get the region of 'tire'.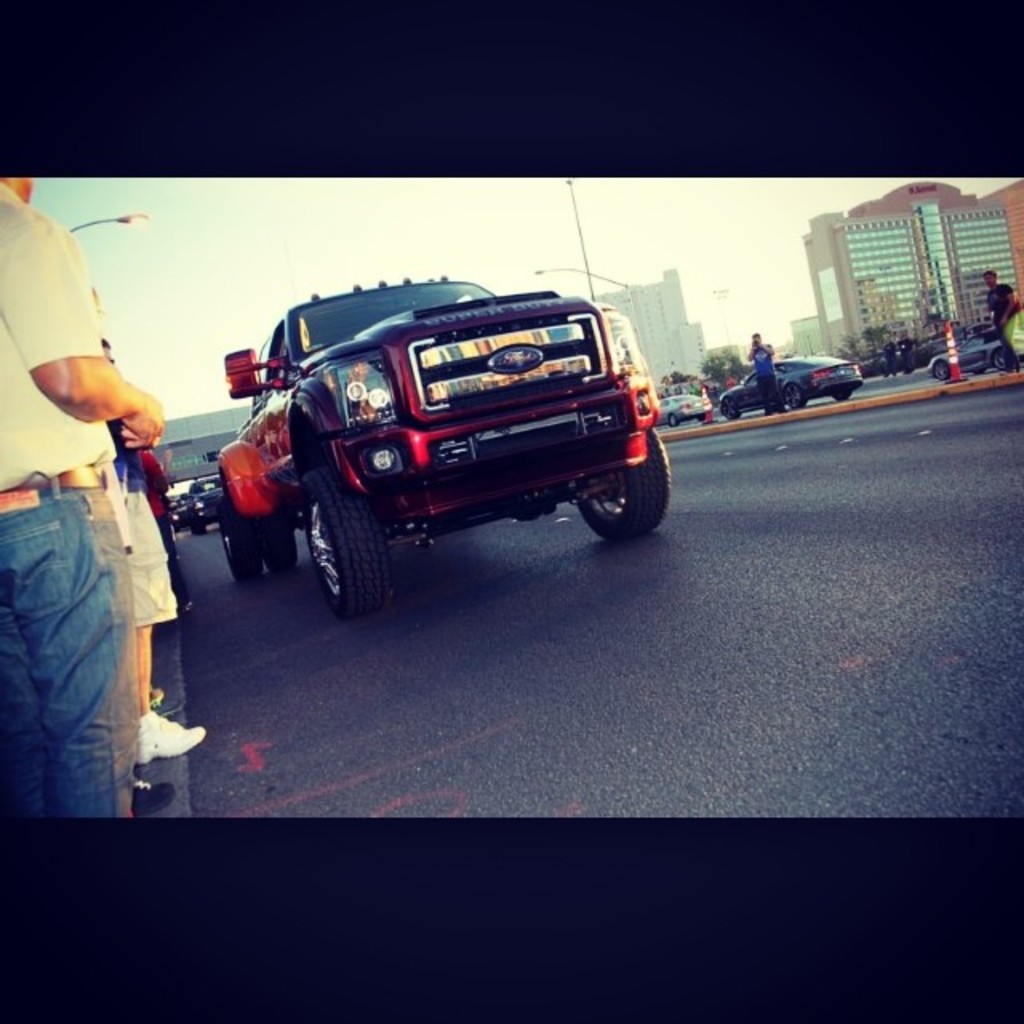
x1=253 y1=512 x2=293 y2=563.
